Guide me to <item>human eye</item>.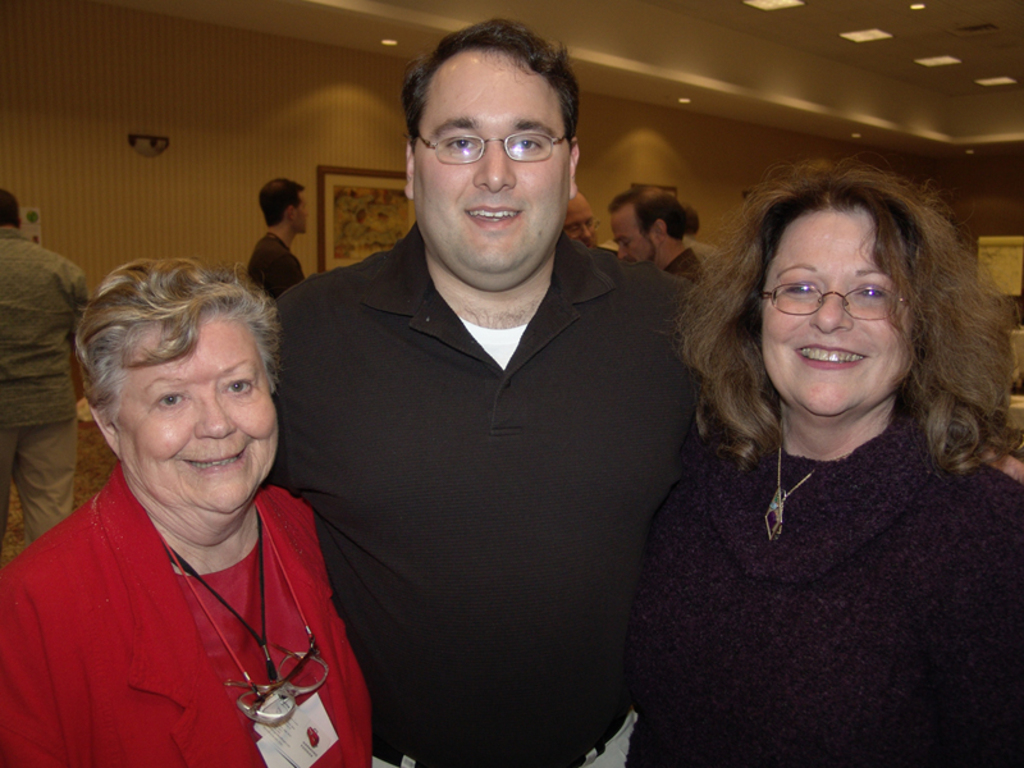
Guidance: {"left": 568, "top": 224, "right": 581, "bottom": 237}.
